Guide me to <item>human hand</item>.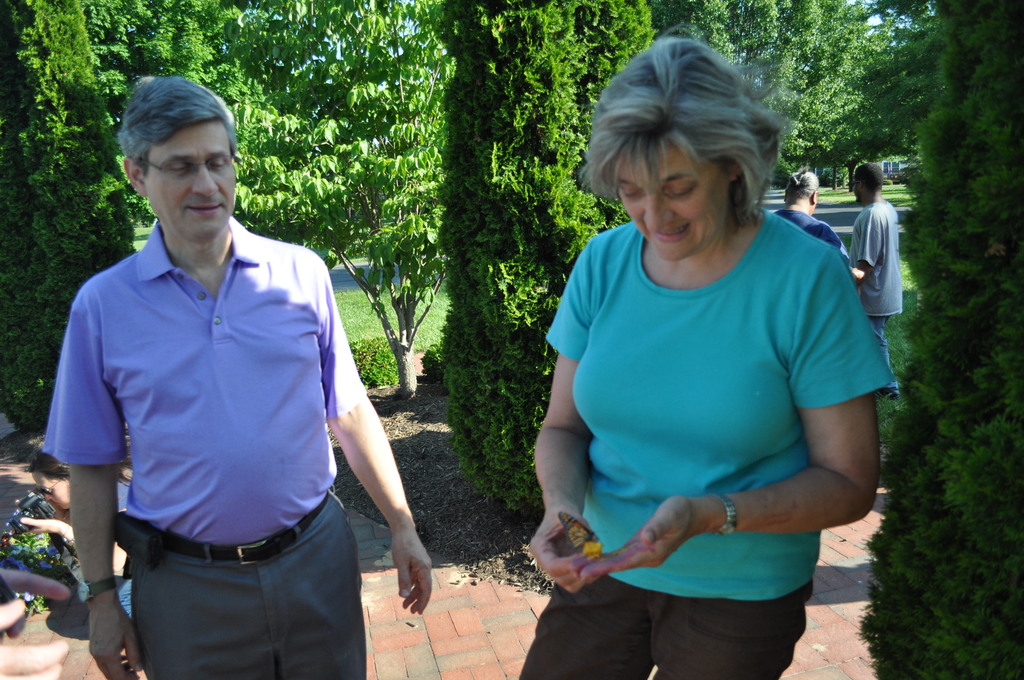
Guidance: Rect(0, 594, 68, 679).
